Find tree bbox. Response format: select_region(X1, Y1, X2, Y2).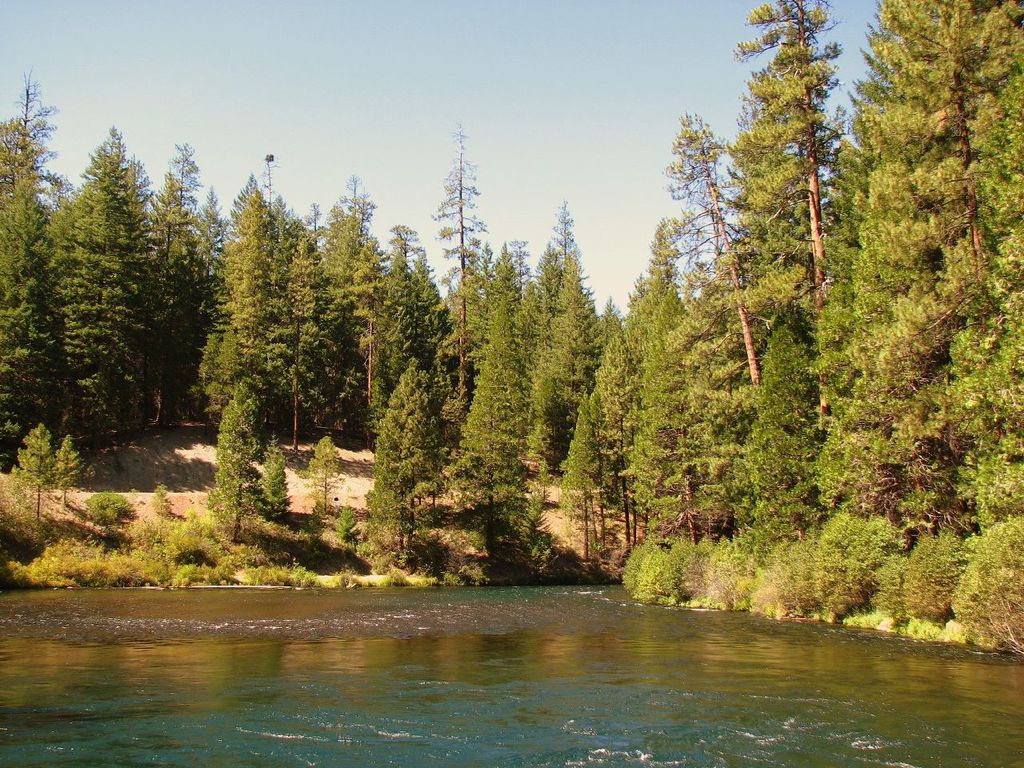
select_region(359, 355, 450, 583).
